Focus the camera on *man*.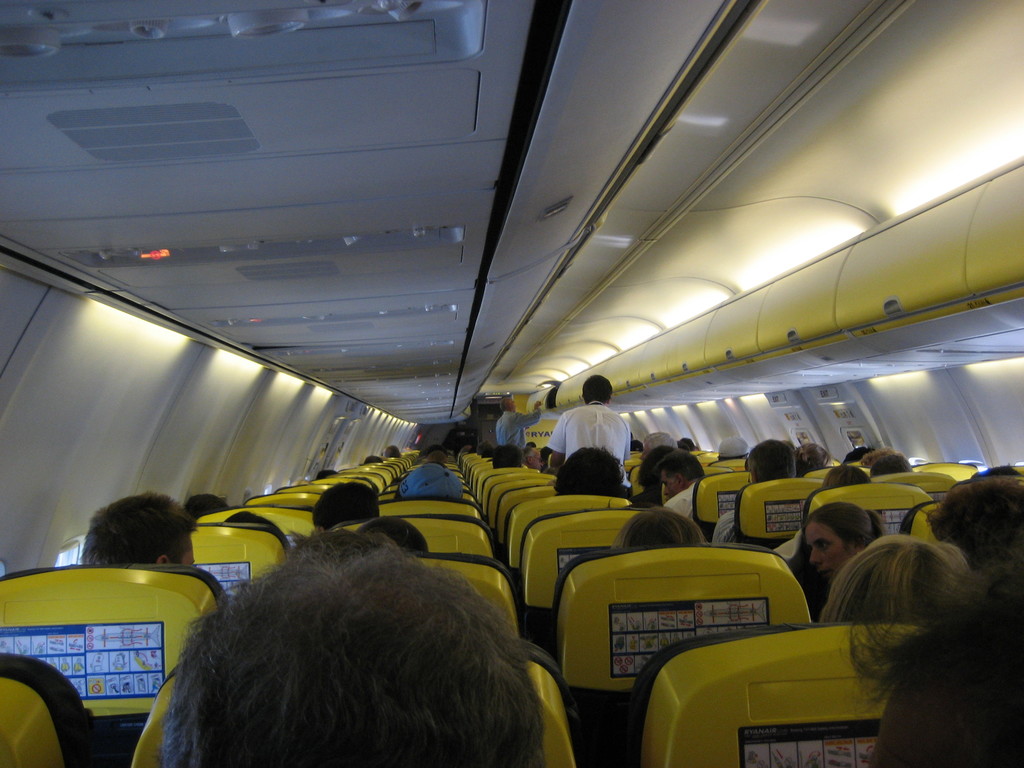
Focus region: select_region(83, 492, 202, 567).
